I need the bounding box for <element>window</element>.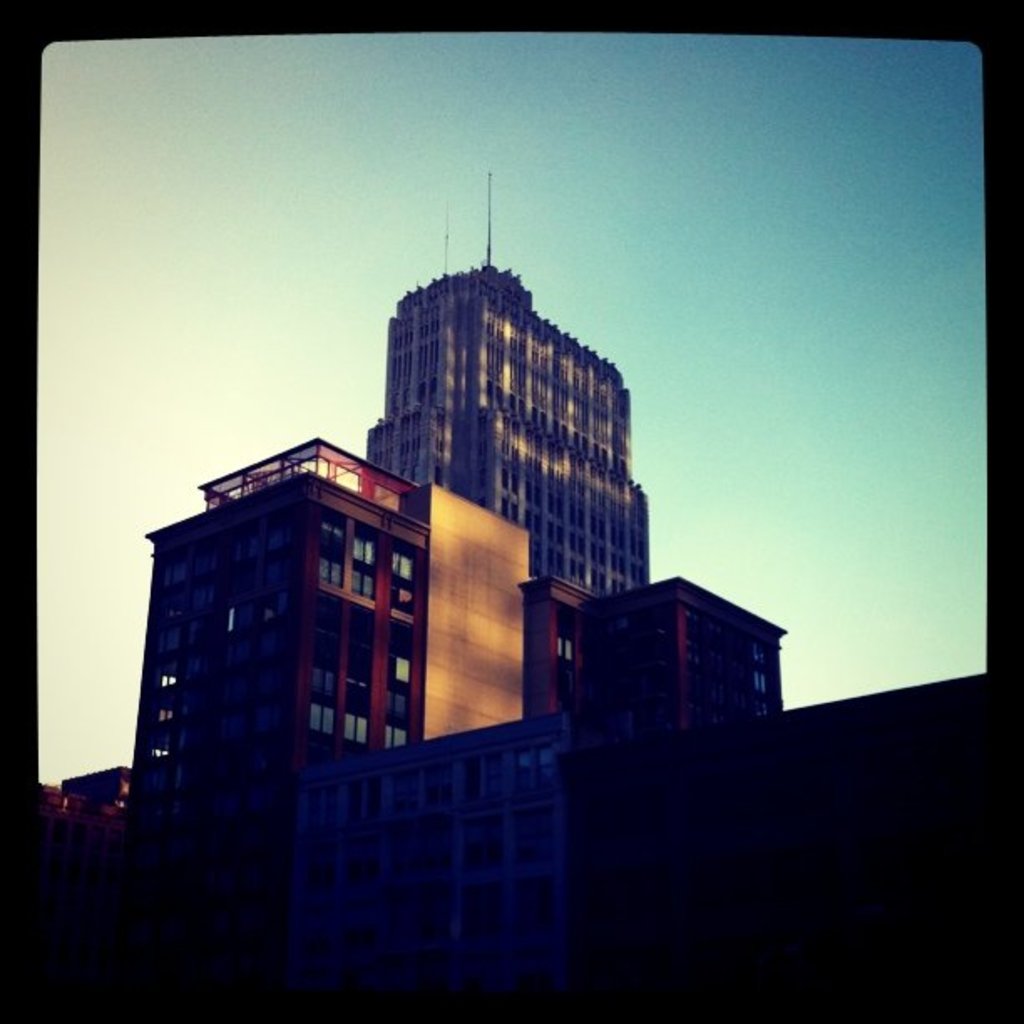
Here it is: locate(430, 768, 455, 800).
